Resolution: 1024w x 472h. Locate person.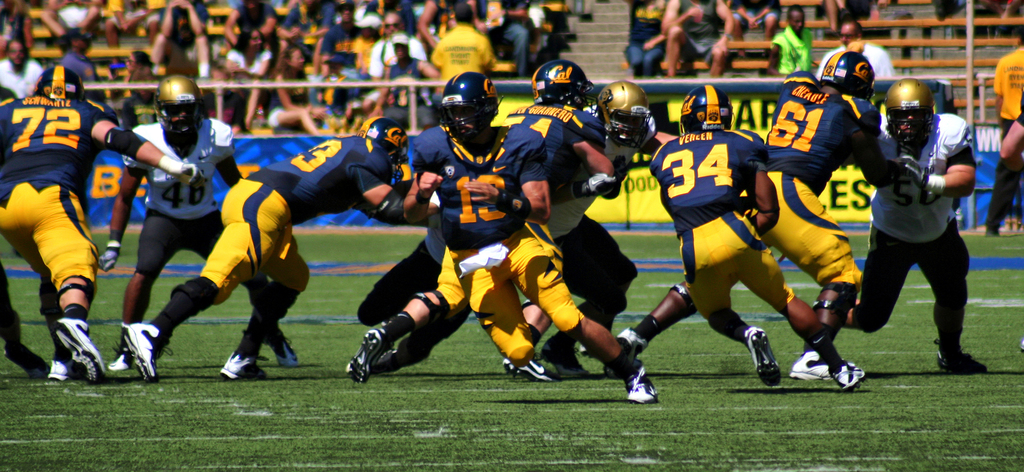
Rect(844, 74, 991, 371).
